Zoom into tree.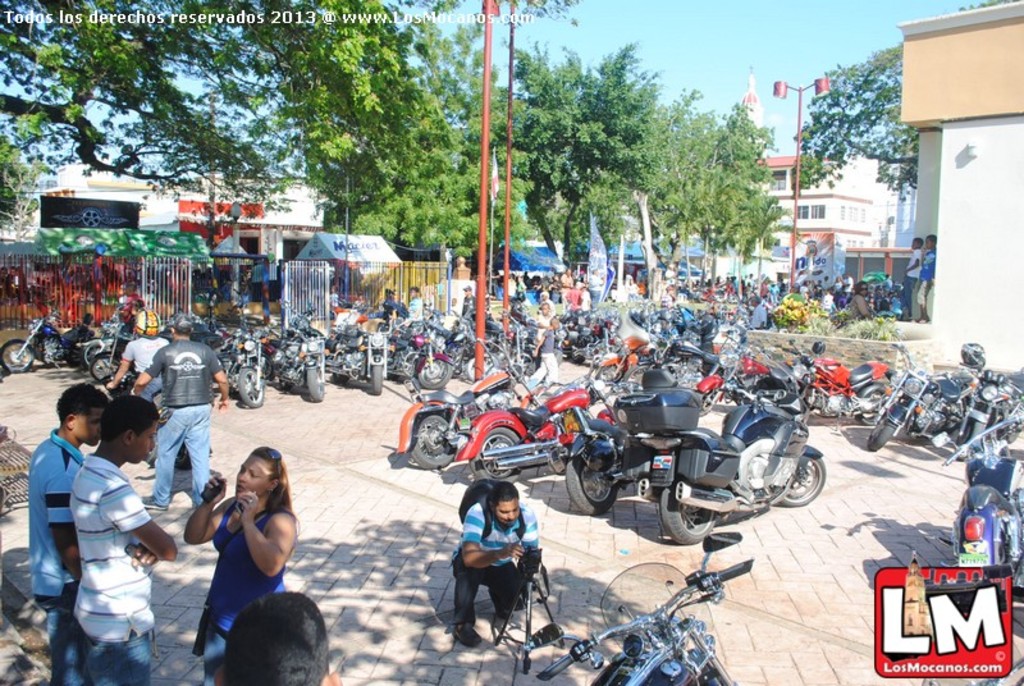
Zoom target: left=783, top=0, right=1016, bottom=188.
